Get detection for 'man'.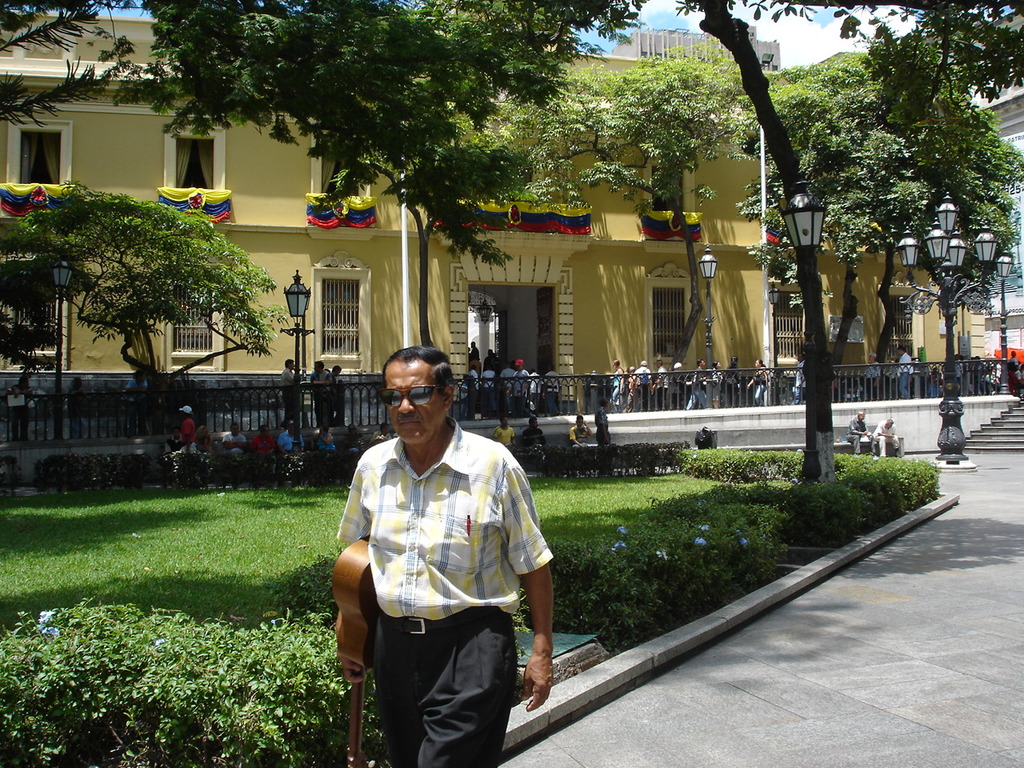
Detection: 633,358,654,412.
